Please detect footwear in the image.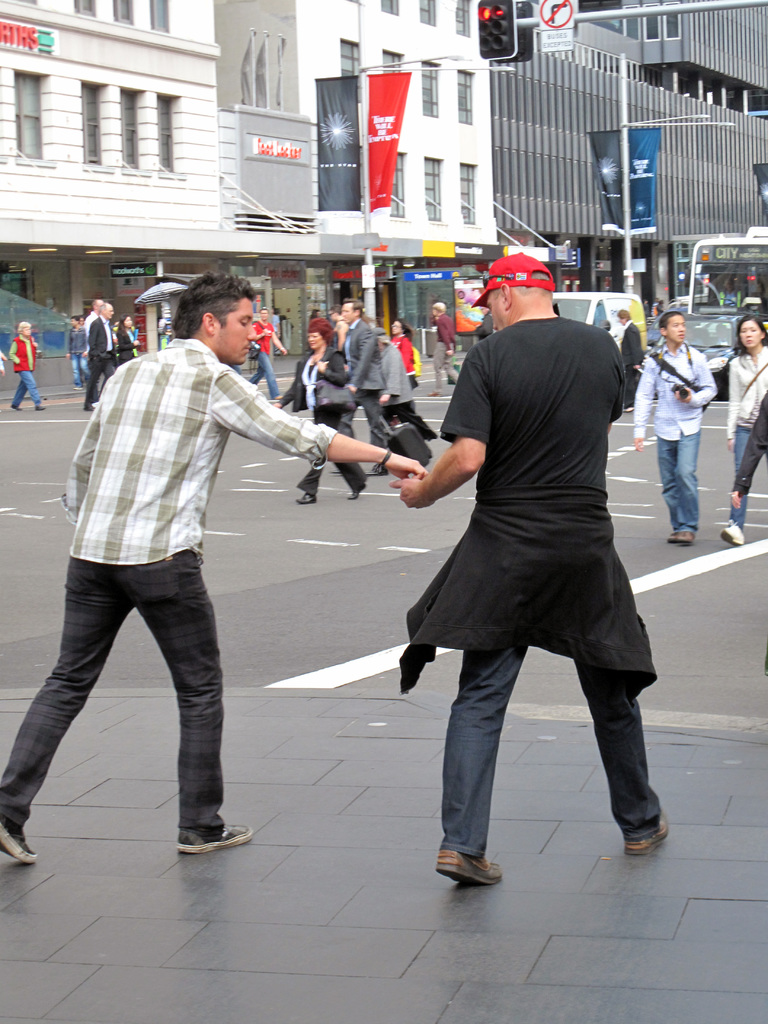
select_region(664, 527, 696, 545).
